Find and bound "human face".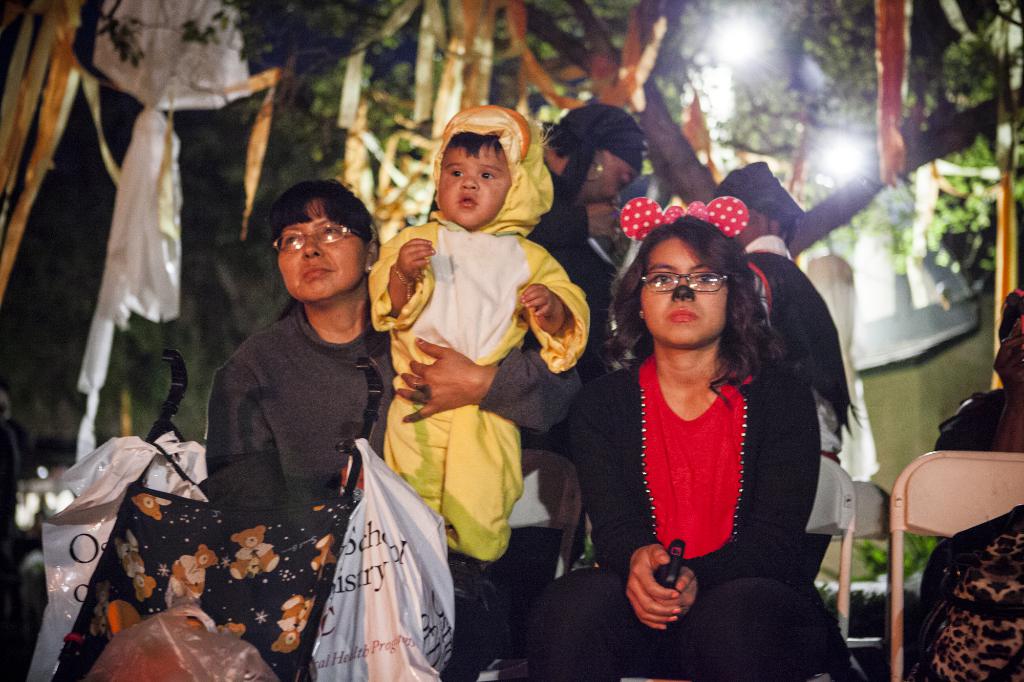
Bound: 276, 225, 360, 303.
